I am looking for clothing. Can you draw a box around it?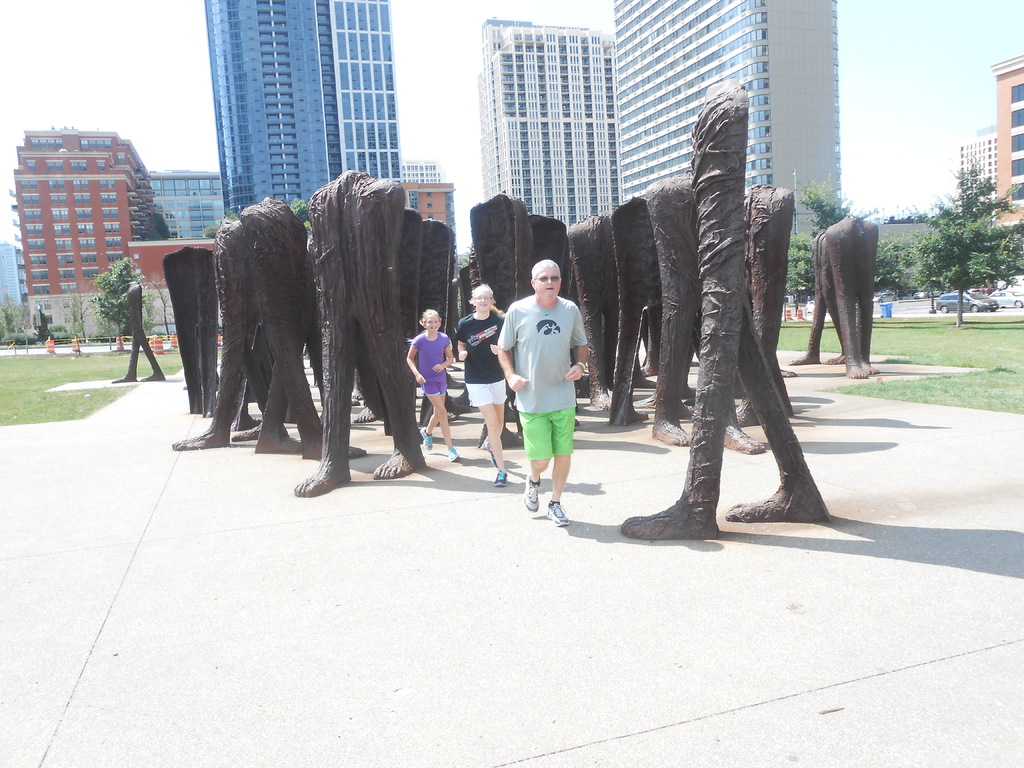
Sure, the bounding box is {"x1": 416, "y1": 326, "x2": 454, "y2": 392}.
